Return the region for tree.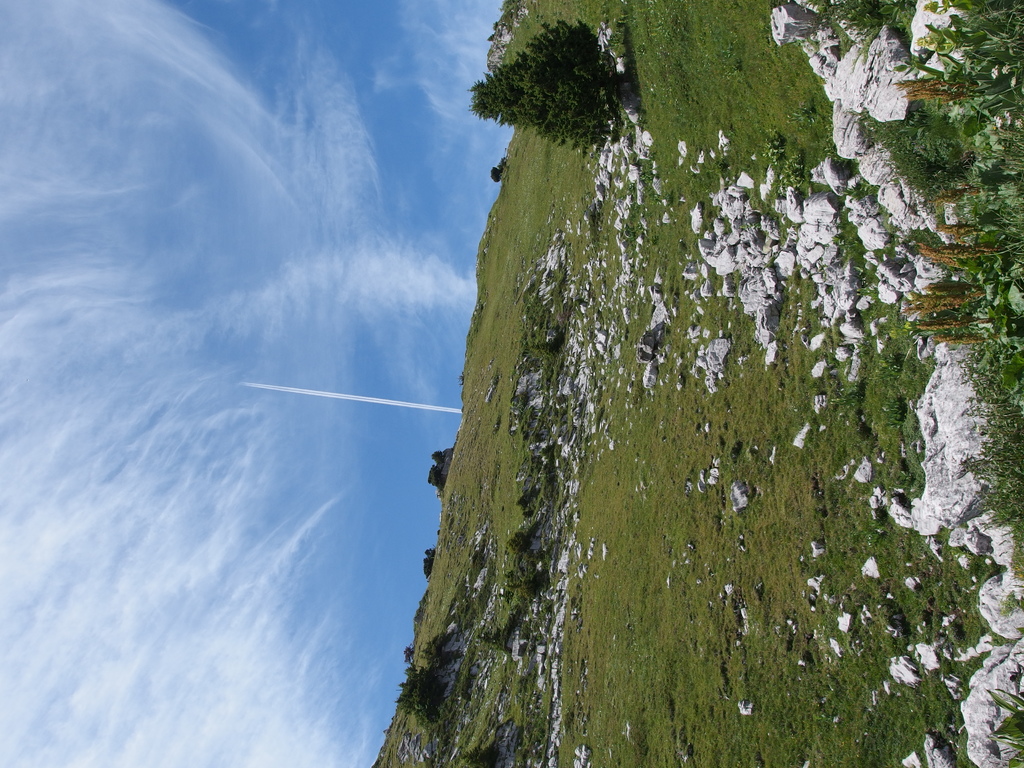
474, 18, 670, 157.
